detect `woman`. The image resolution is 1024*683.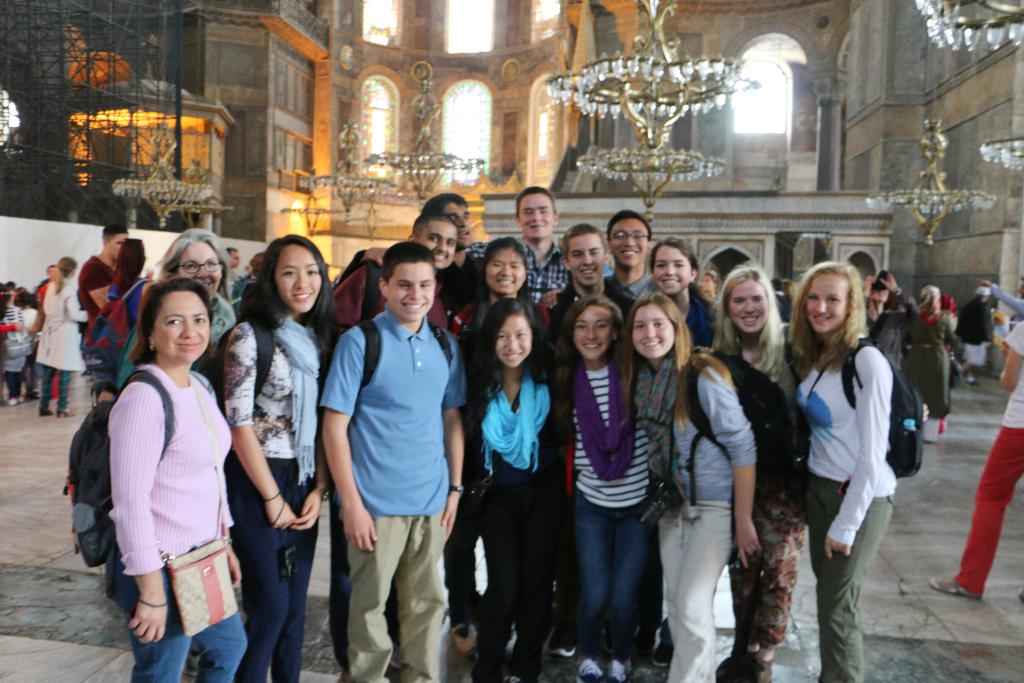
x1=101, y1=233, x2=150, y2=391.
